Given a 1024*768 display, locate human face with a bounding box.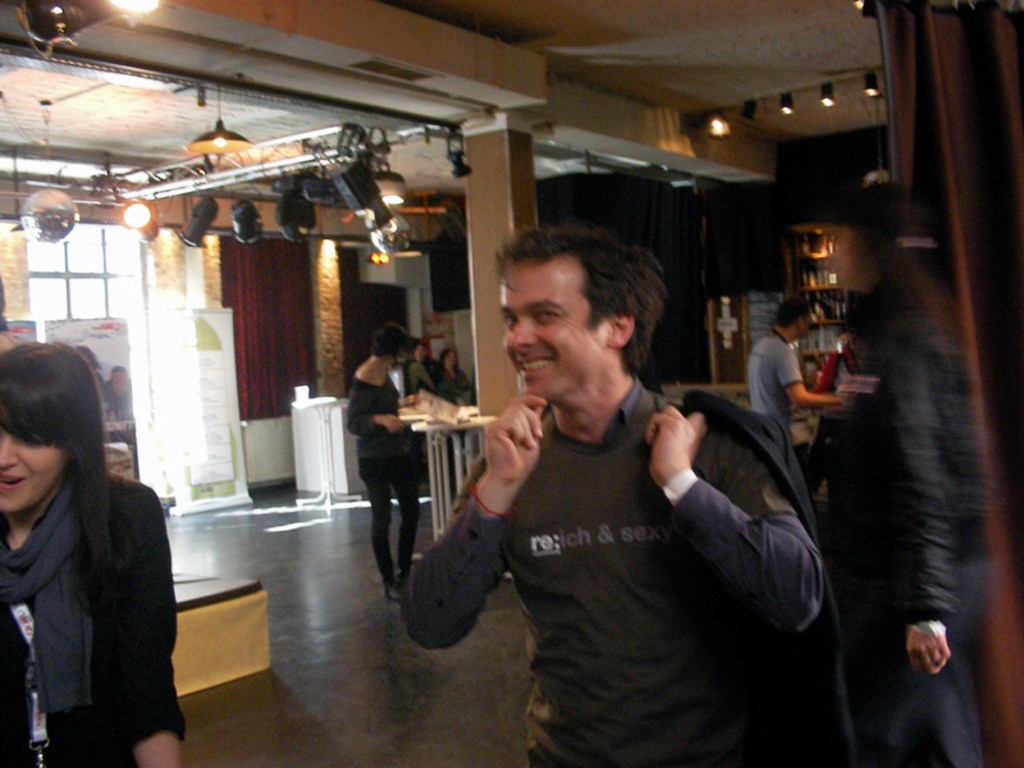
Located: <box>0,422,67,512</box>.
